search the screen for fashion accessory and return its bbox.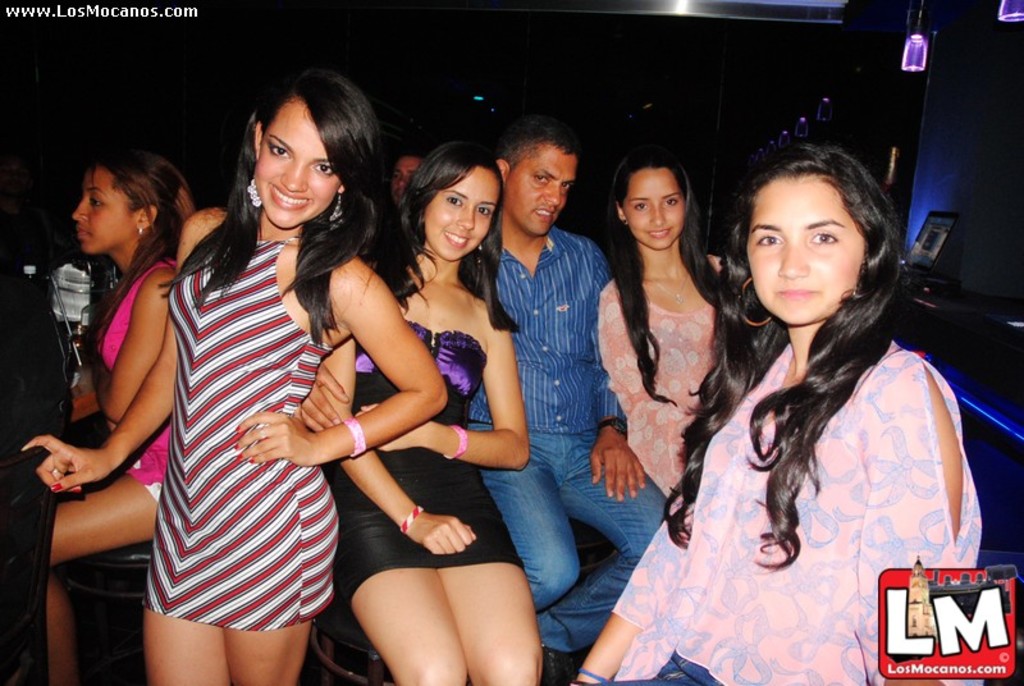
Found: left=328, top=193, right=344, bottom=227.
